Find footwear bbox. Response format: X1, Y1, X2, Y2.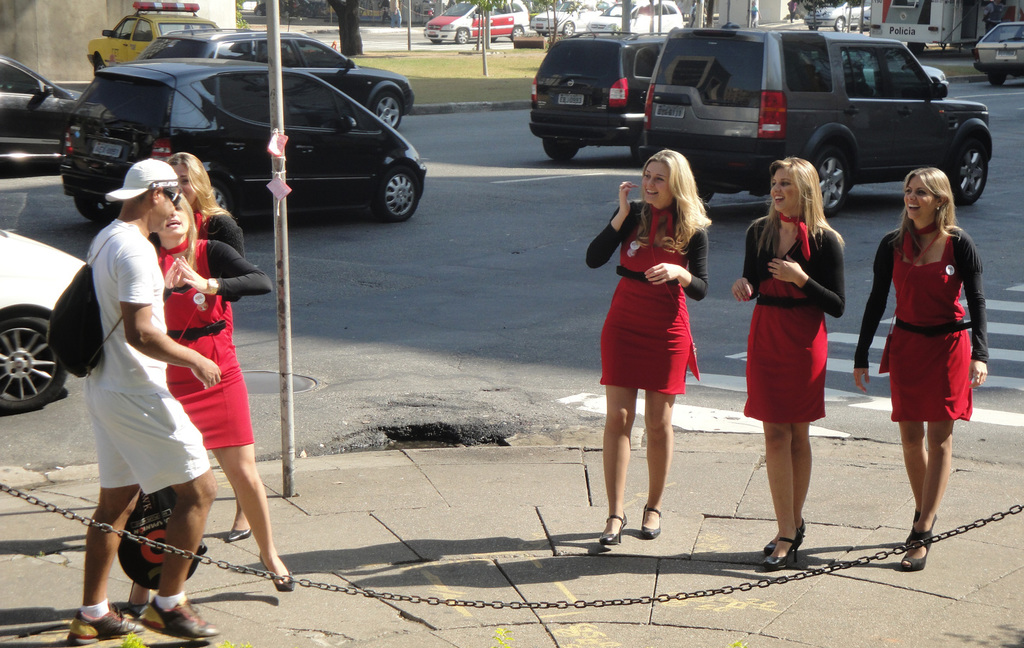
640, 508, 665, 540.
